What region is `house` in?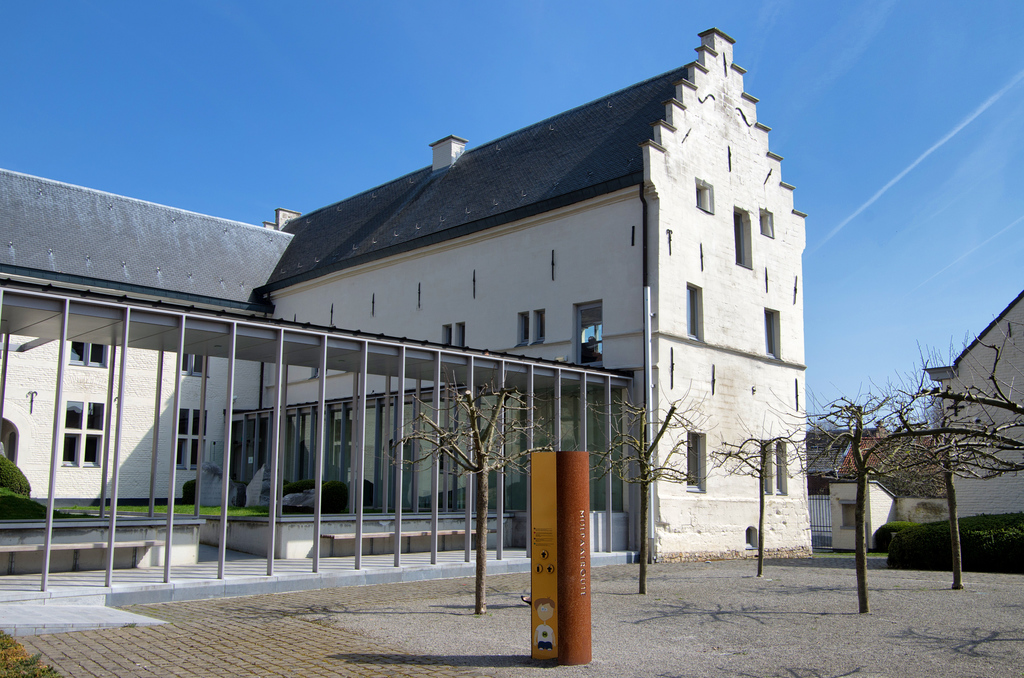
pyautogui.locateOnScreen(54, 44, 860, 595).
